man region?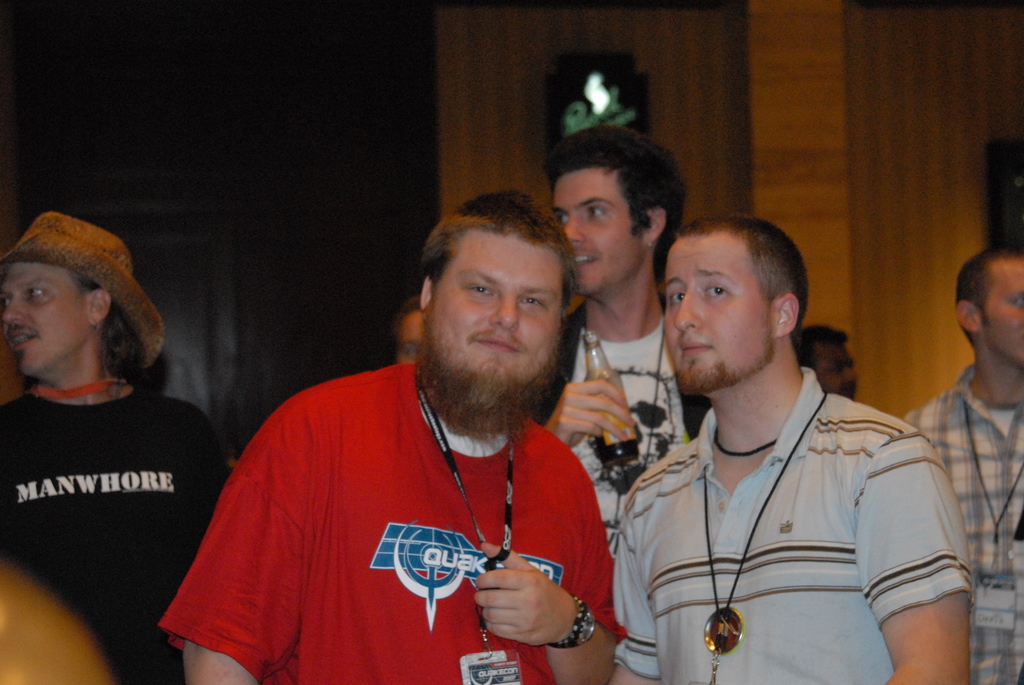
x1=532, y1=124, x2=684, y2=557
